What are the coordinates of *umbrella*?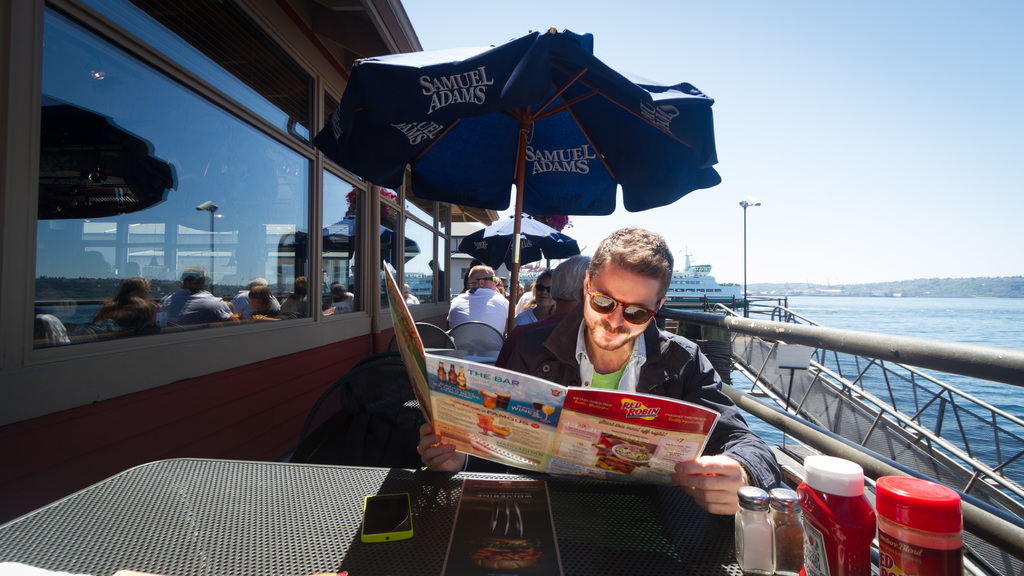
crop(312, 22, 721, 332).
